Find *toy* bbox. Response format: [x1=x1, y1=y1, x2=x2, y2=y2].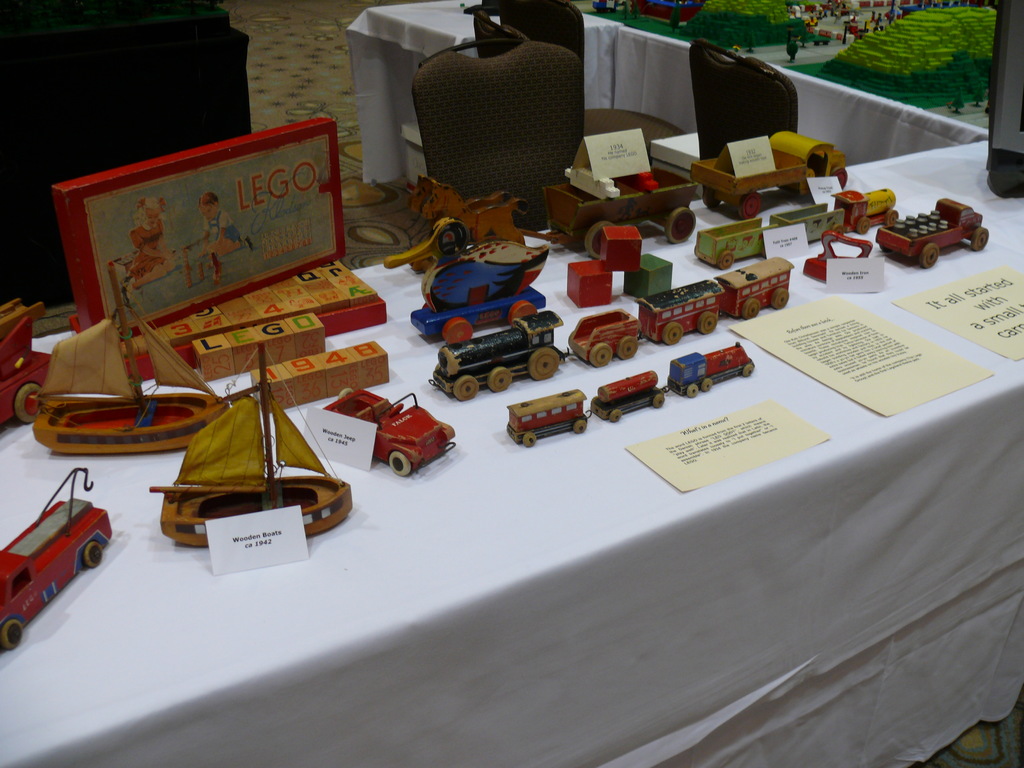
[x1=692, y1=218, x2=778, y2=271].
